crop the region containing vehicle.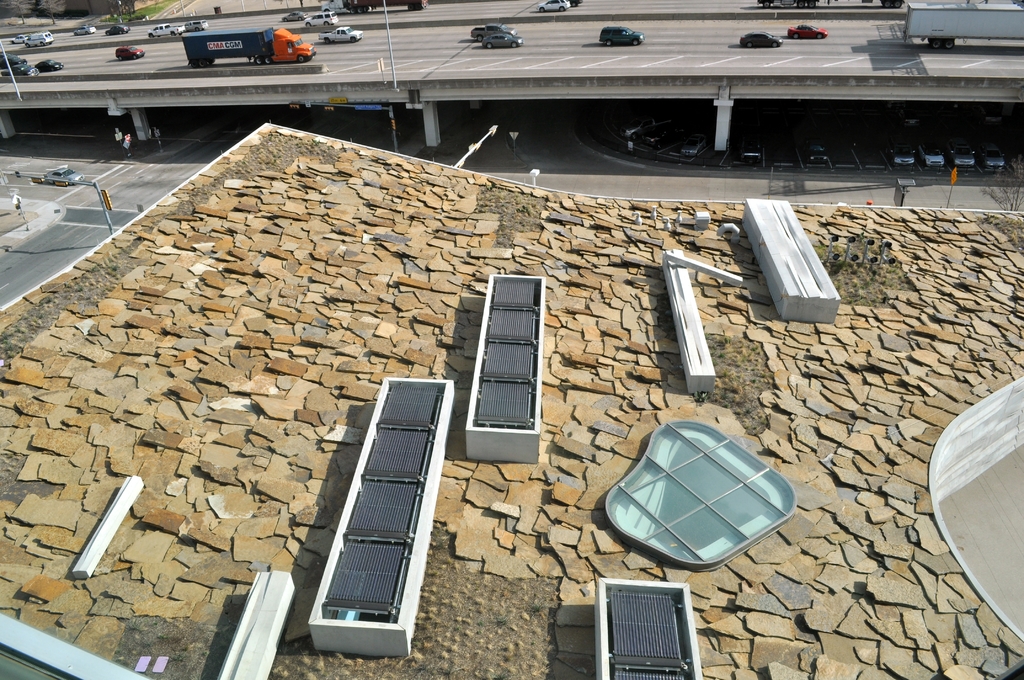
Crop region: 42/167/84/188.
